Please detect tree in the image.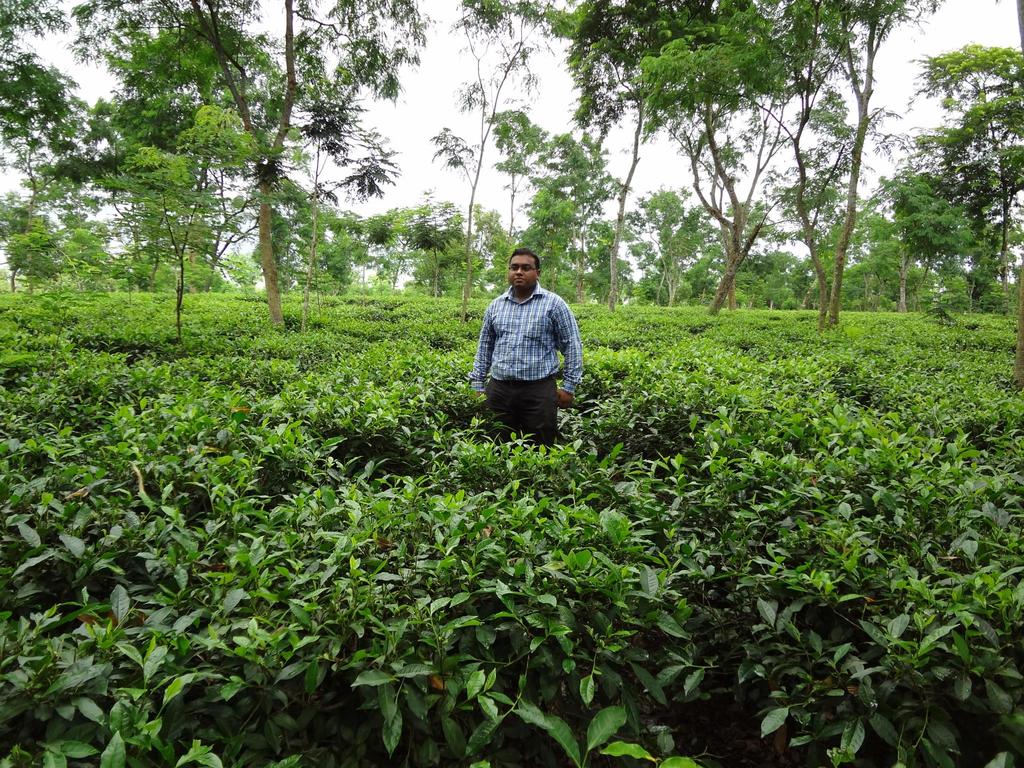
bbox=[425, 0, 627, 323].
